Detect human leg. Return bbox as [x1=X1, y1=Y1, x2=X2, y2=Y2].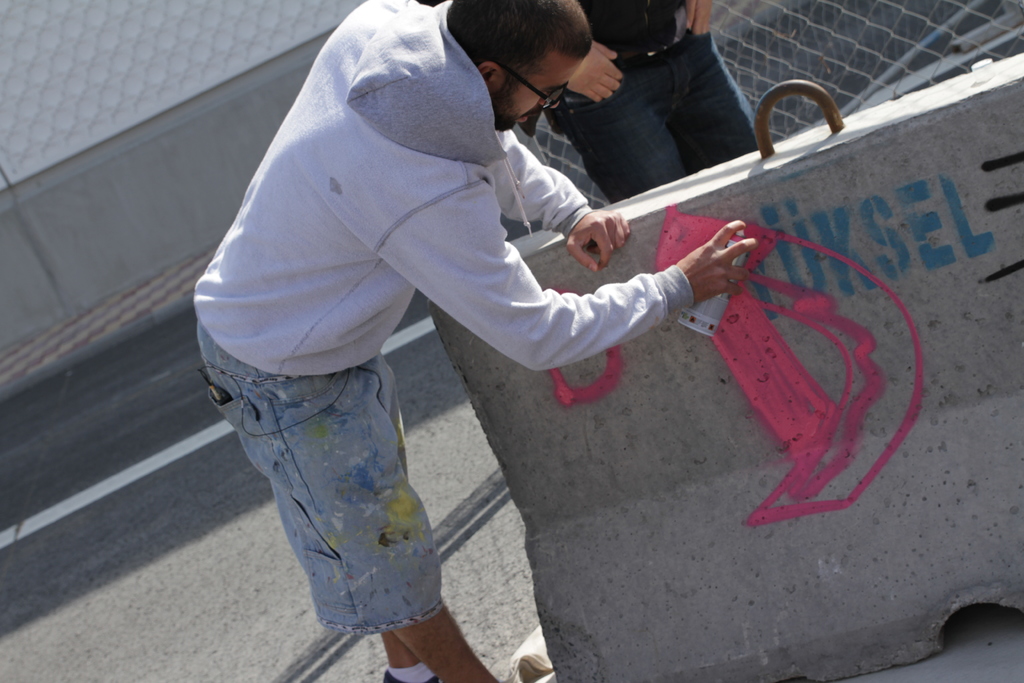
[x1=381, y1=632, x2=445, y2=682].
